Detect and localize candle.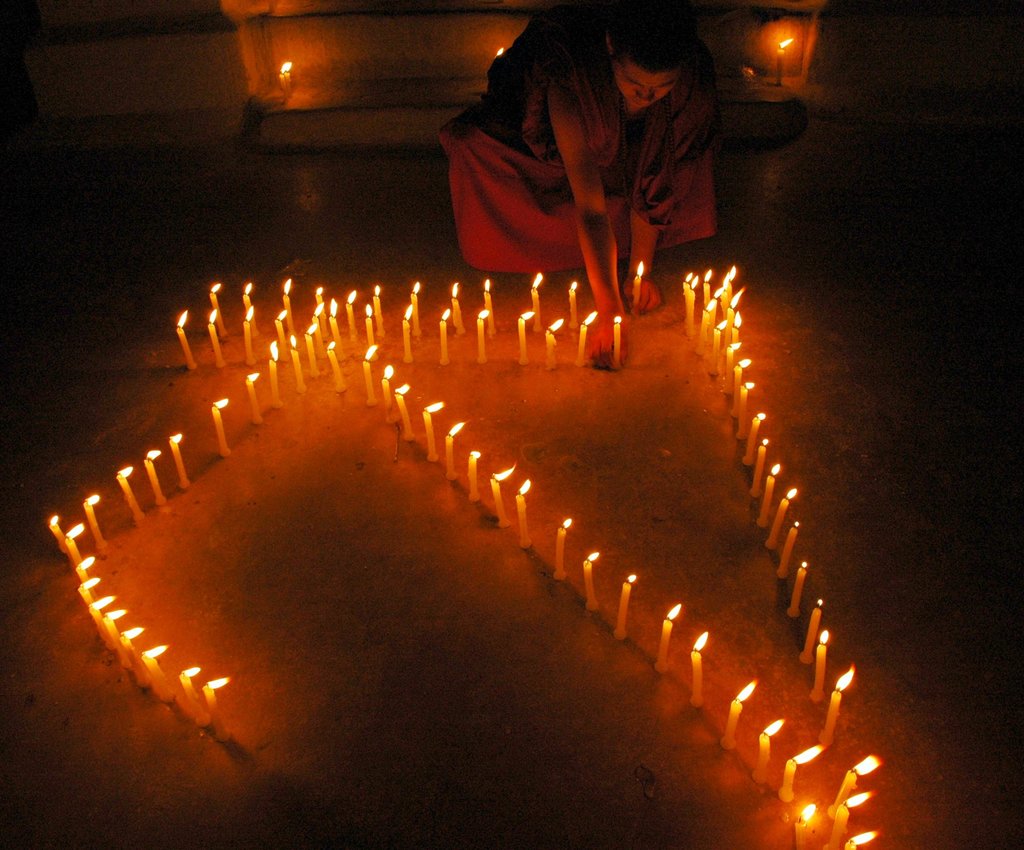
Localized at bbox(125, 629, 143, 686).
